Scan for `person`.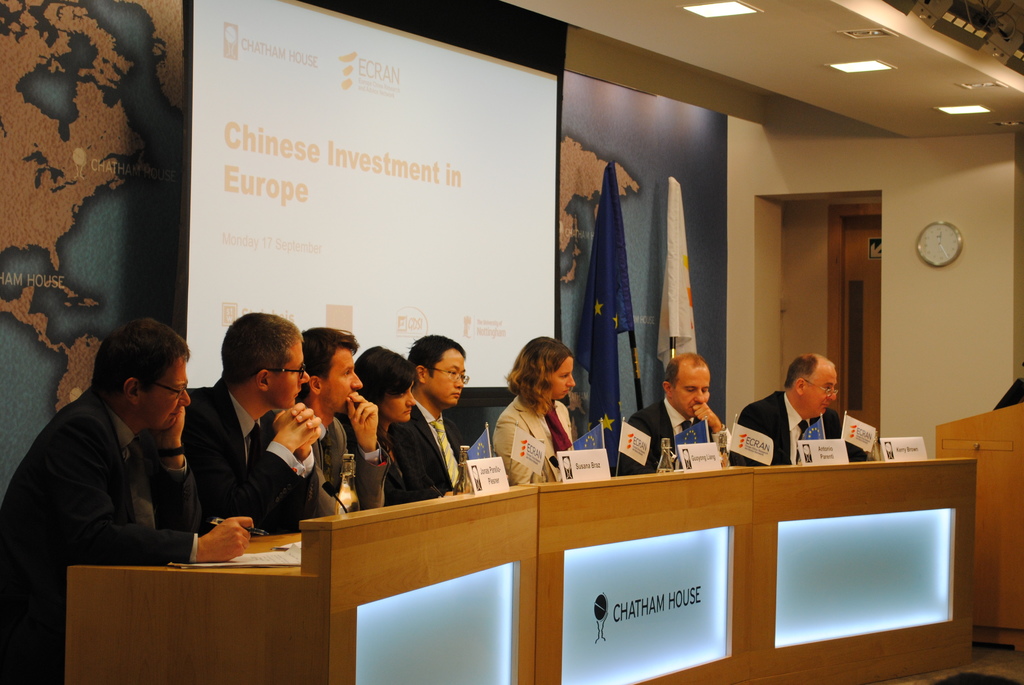
Scan result: locate(739, 353, 872, 462).
